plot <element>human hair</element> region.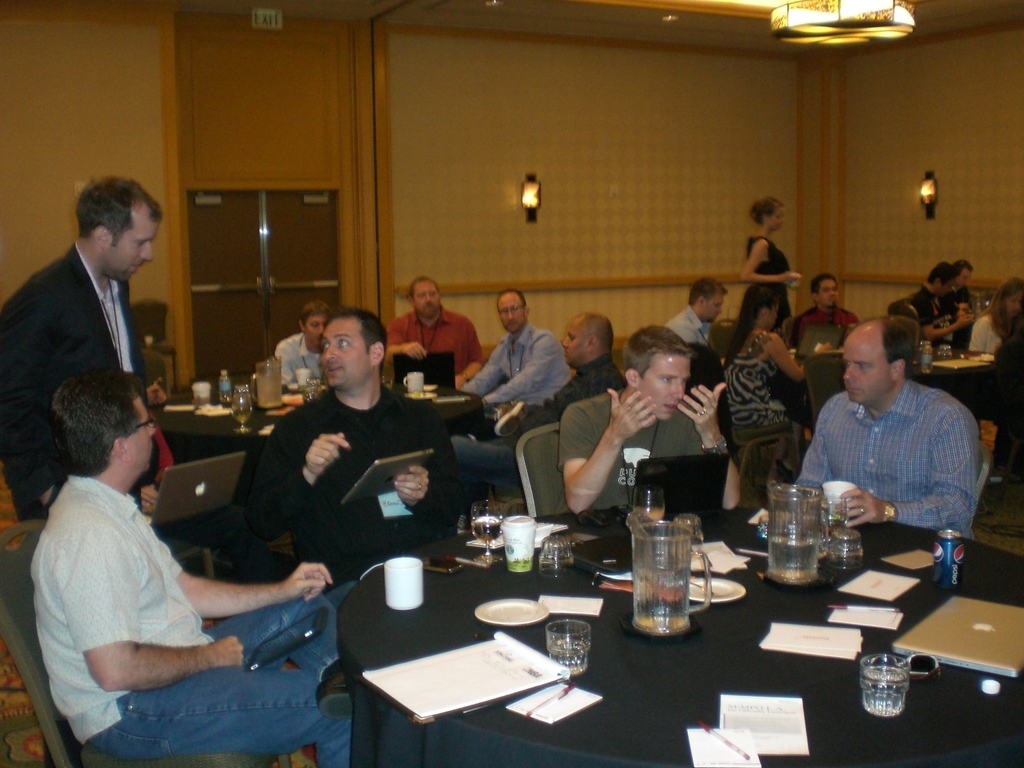
Plotted at pyautogui.locateOnScreen(326, 307, 388, 355).
